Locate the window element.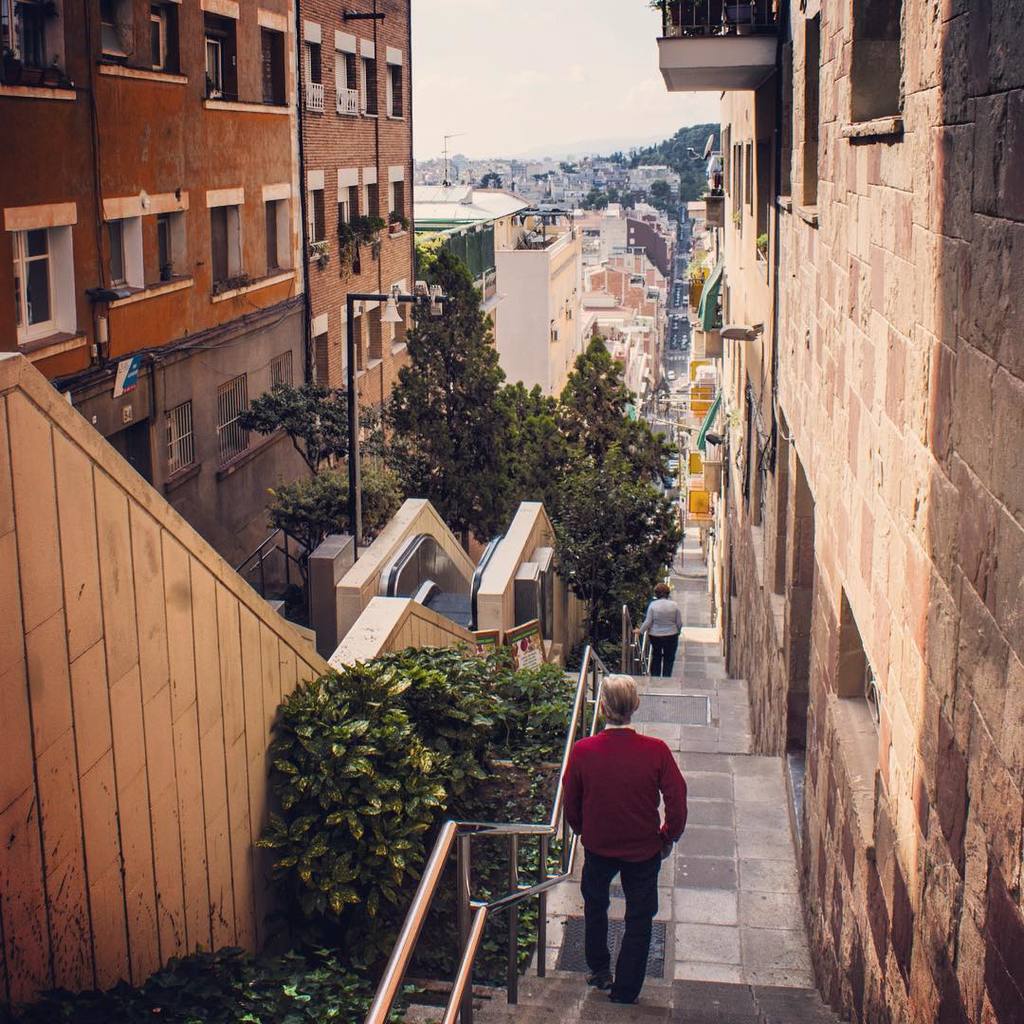
Element bbox: (209, 0, 246, 108).
